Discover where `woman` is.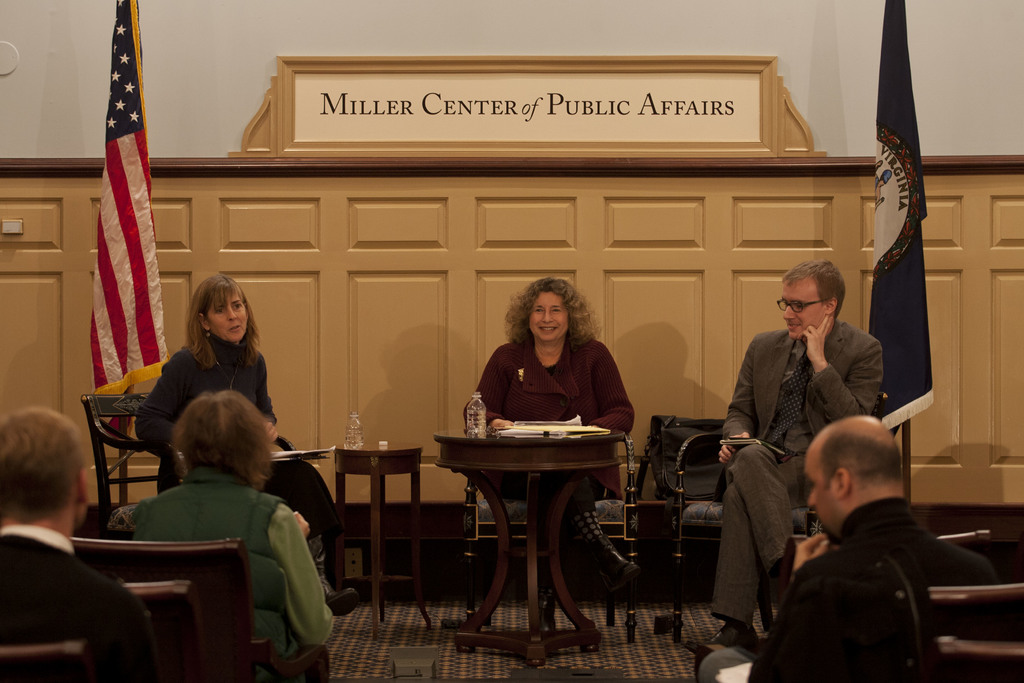
Discovered at 458:276:635:637.
